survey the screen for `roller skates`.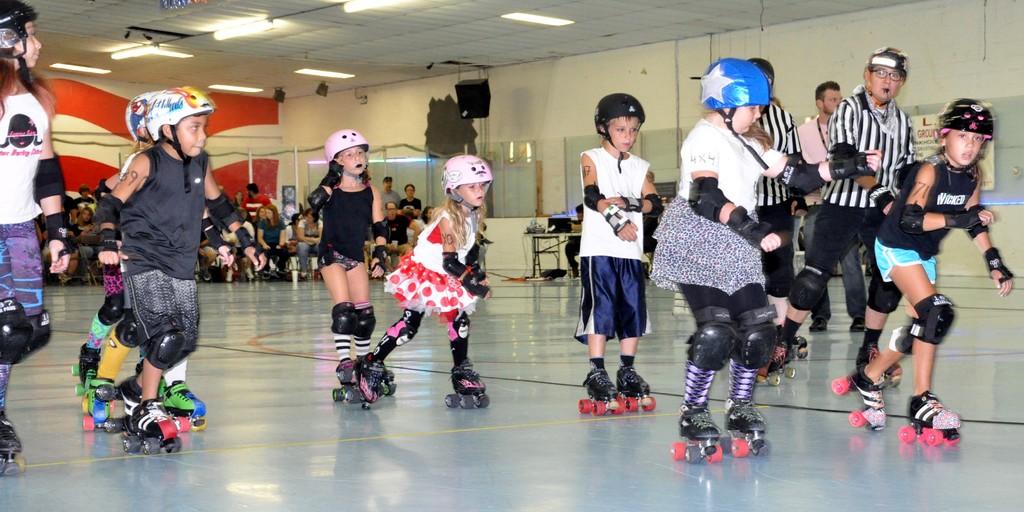
Survey found: x1=723, y1=397, x2=767, y2=457.
